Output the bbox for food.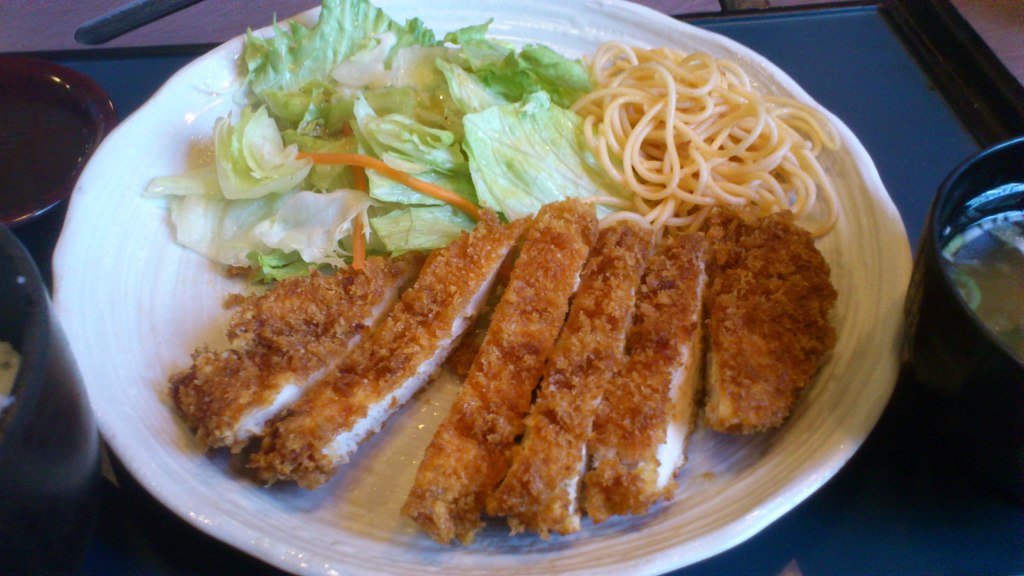
l=143, t=0, r=840, b=540.
